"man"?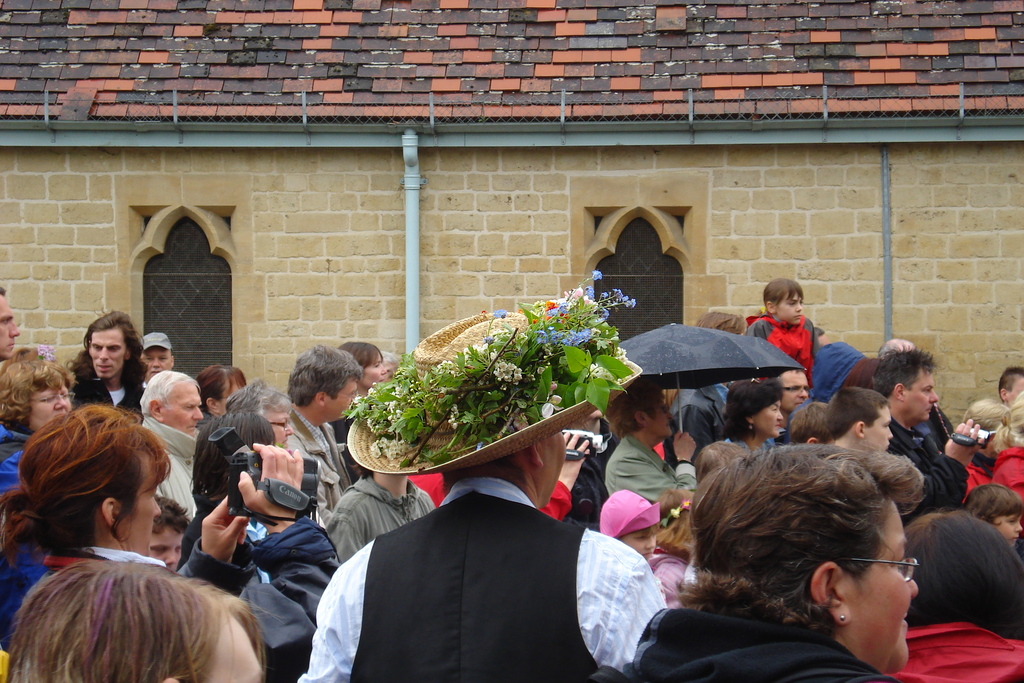
(left=830, top=384, right=891, bottom=465)
